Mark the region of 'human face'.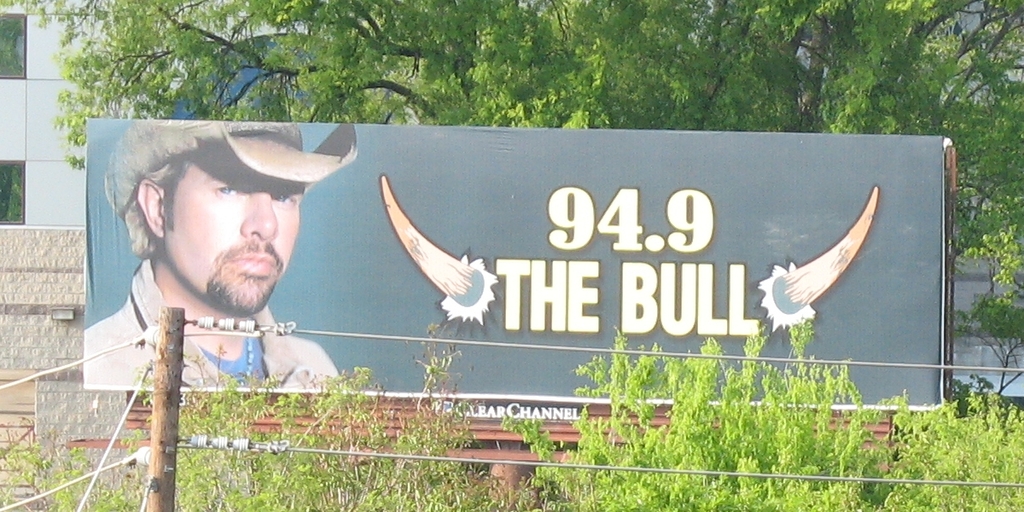
Region: (167,143,300,318).
